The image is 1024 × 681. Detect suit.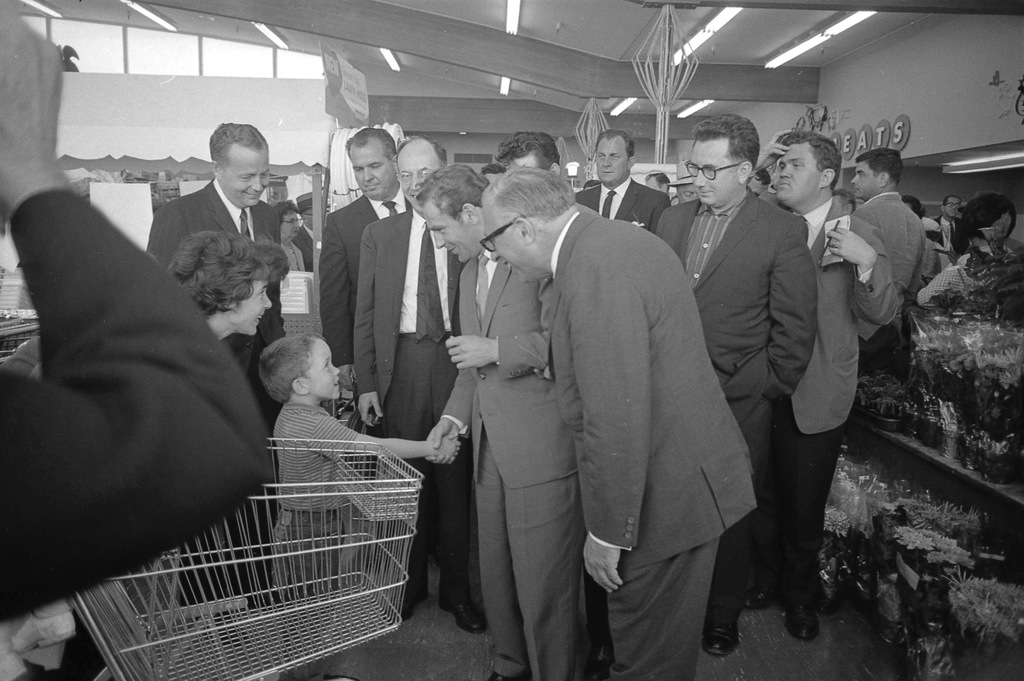
Detection: region(938, 214, 961, 245).
